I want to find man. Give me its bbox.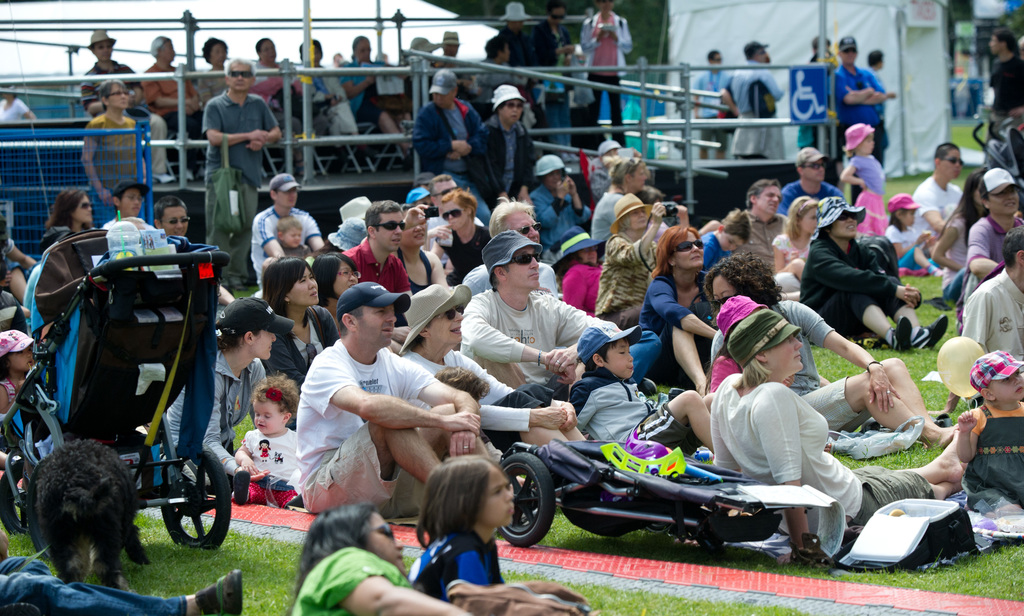
BBox(915, 143, 966, 239).
